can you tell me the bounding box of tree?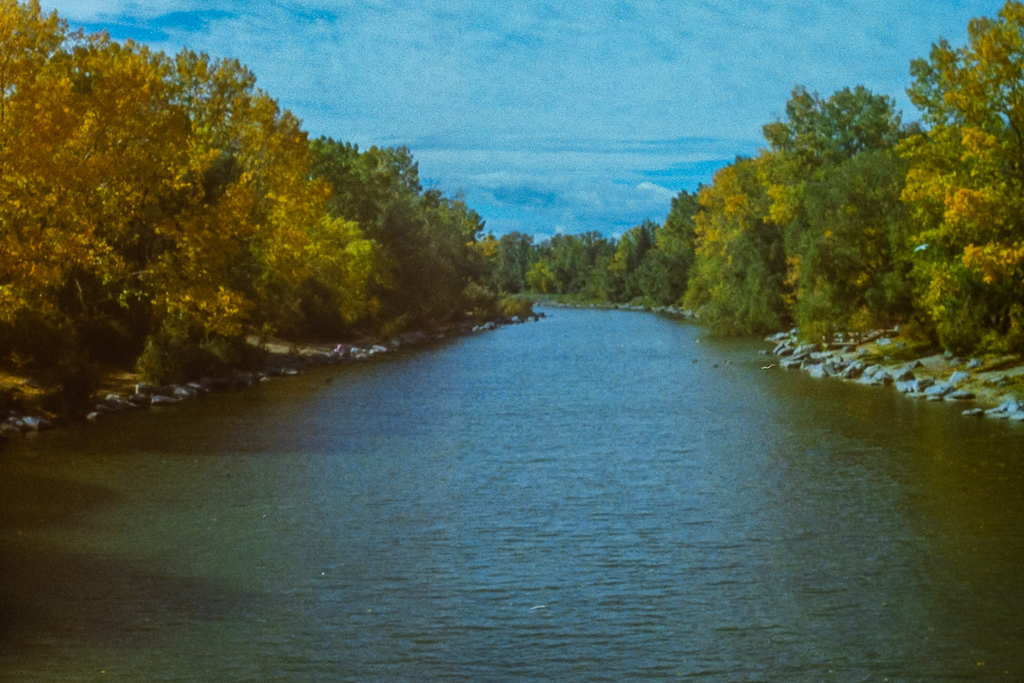
box=[658, 200, 783, 328].
